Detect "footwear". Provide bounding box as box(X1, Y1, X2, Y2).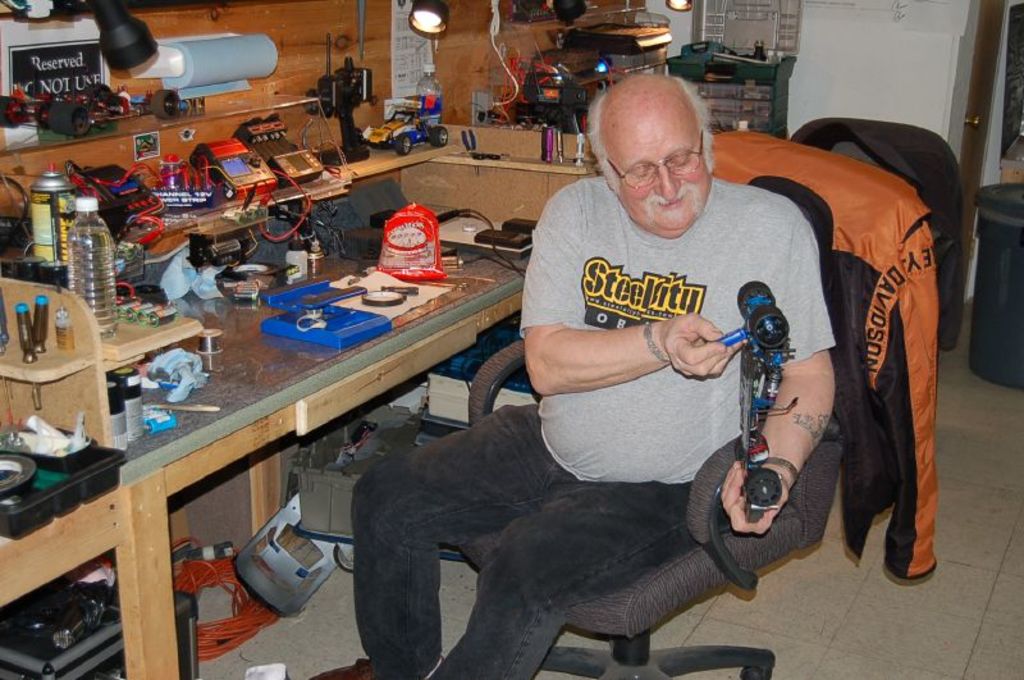
box(308, 639, 396, 679).
